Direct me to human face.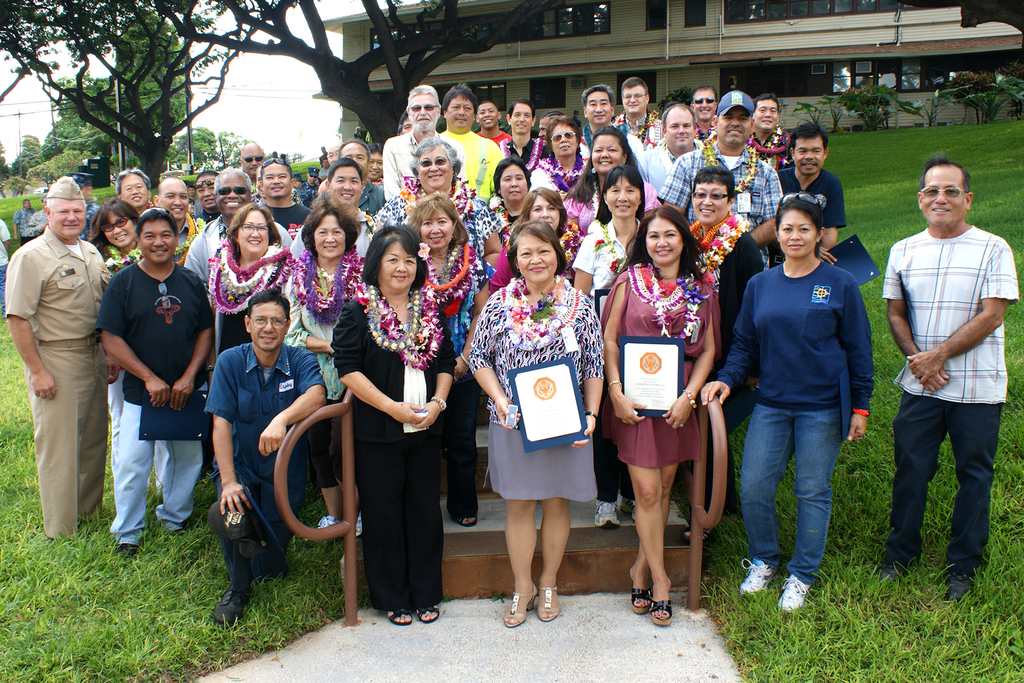
Direction: bbox=(367, 153, 383, 179).
